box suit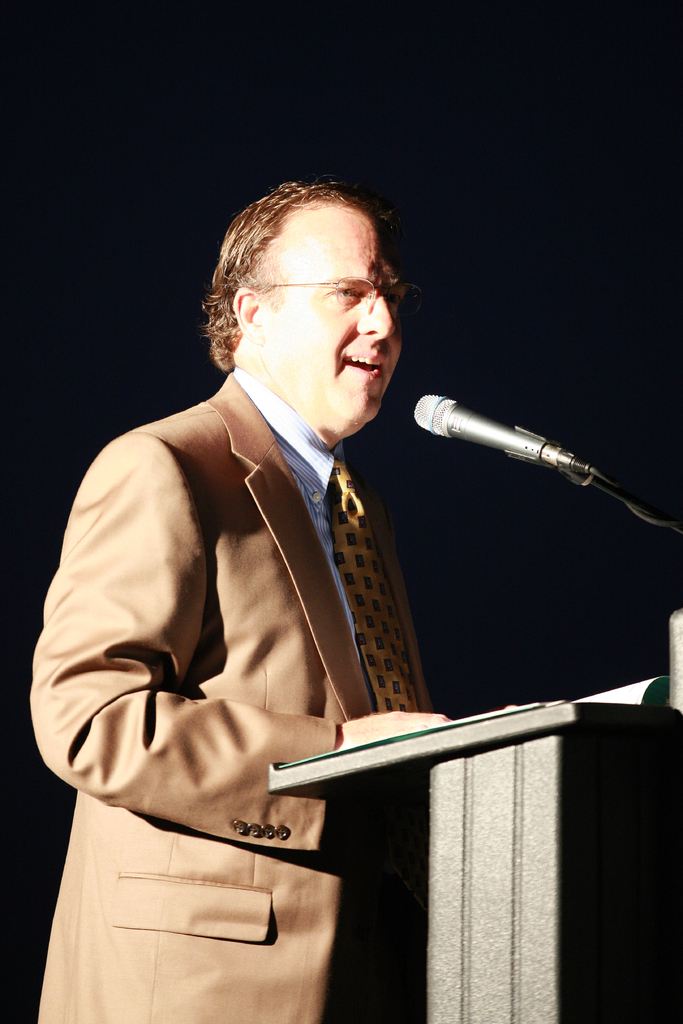
box(26, 367, 443, 1023)
